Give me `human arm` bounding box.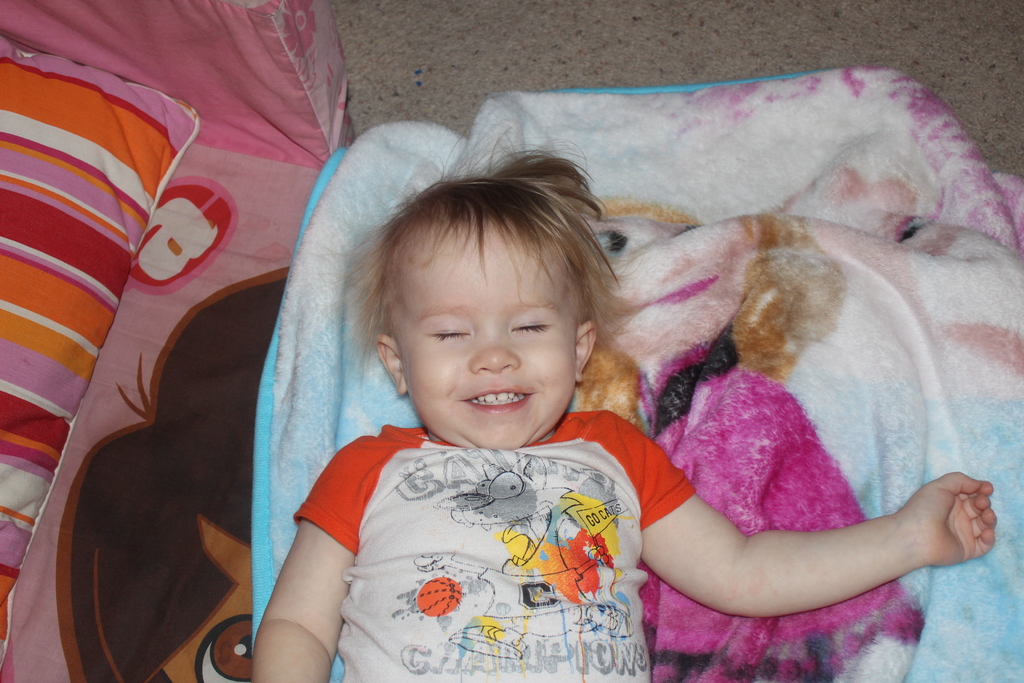
249, 429, 372, 682.
